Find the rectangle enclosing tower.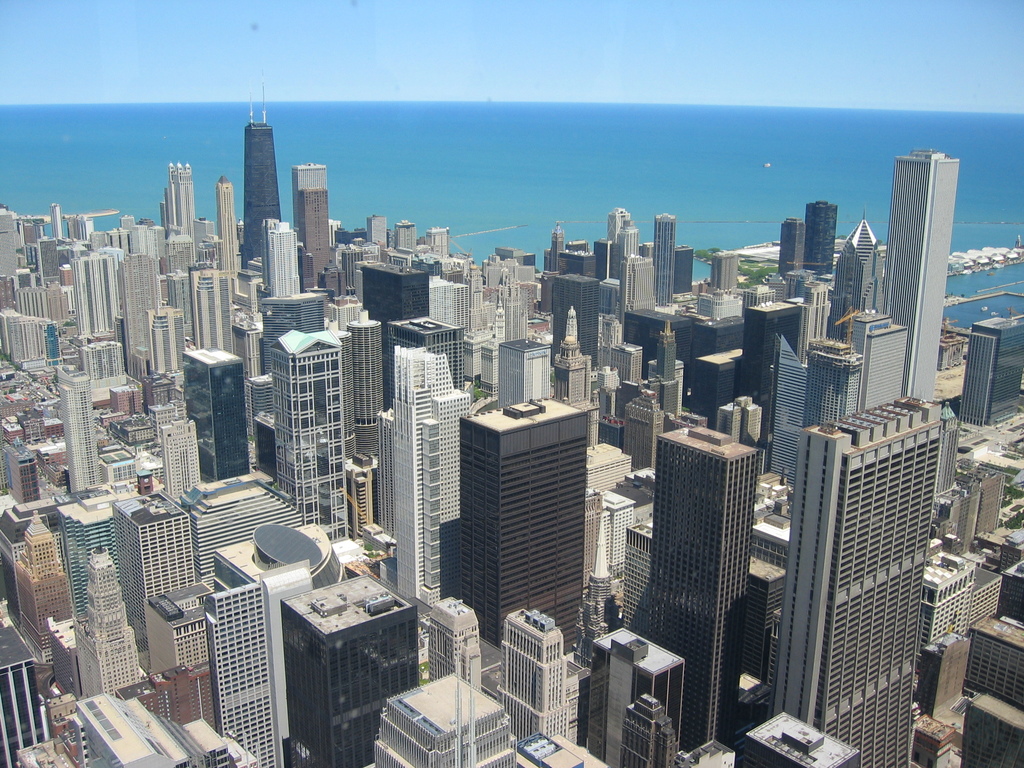
l=273, t=326, r=356, b=539.
